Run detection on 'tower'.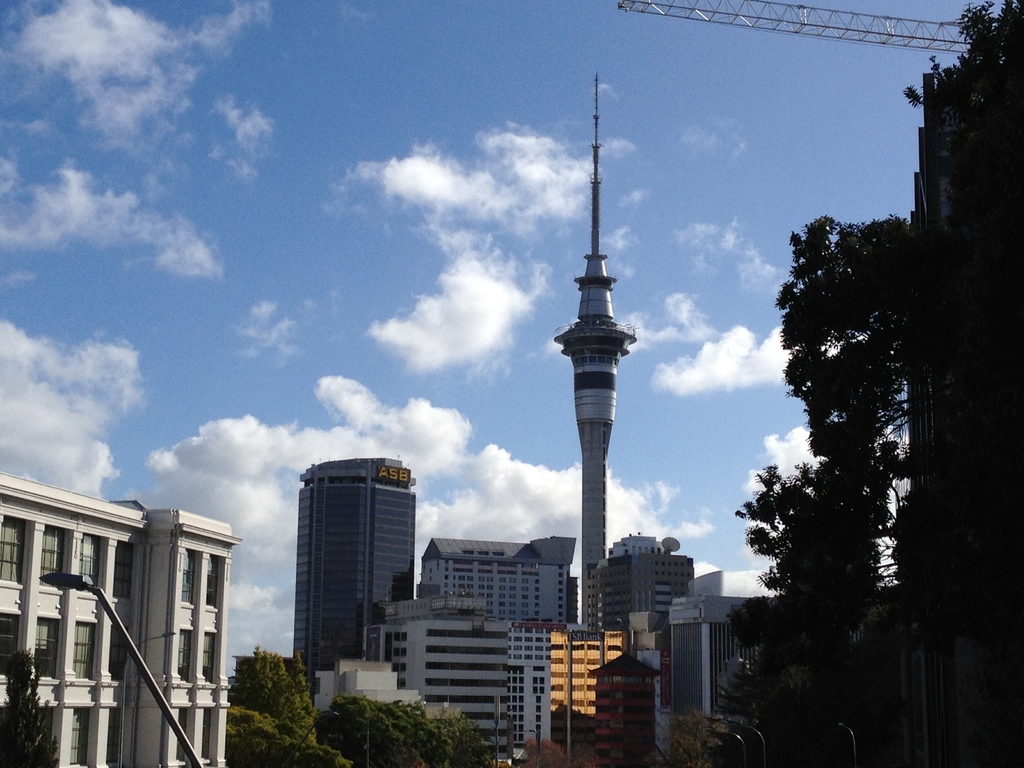
Result: detection(365, 604, 524, 767).
